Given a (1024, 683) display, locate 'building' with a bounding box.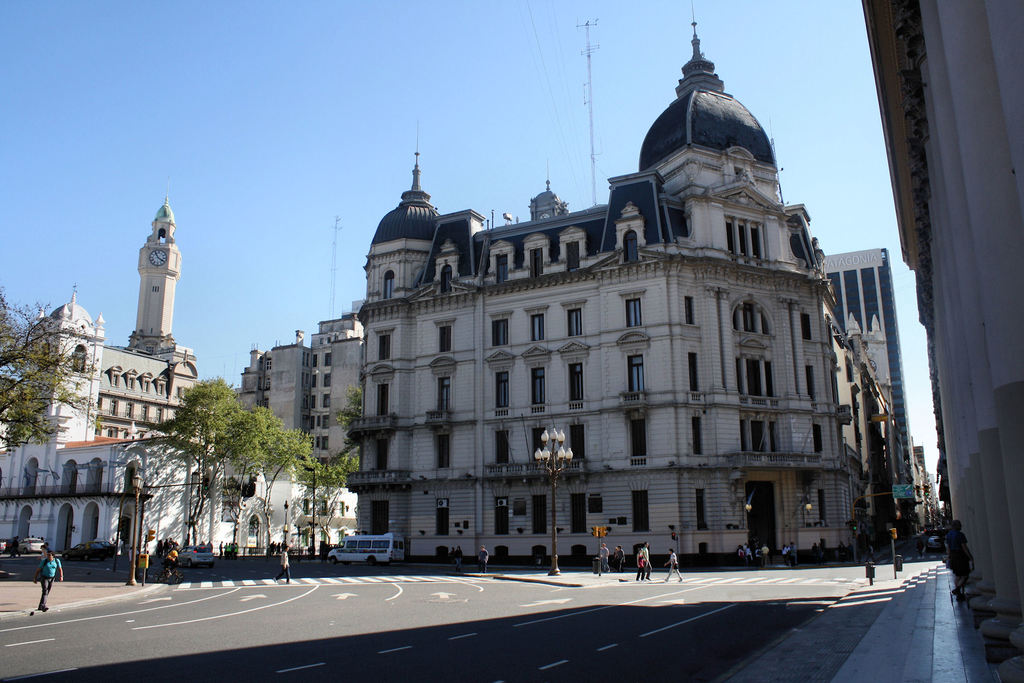
Located: bbox(99, 194, 200, 438).
